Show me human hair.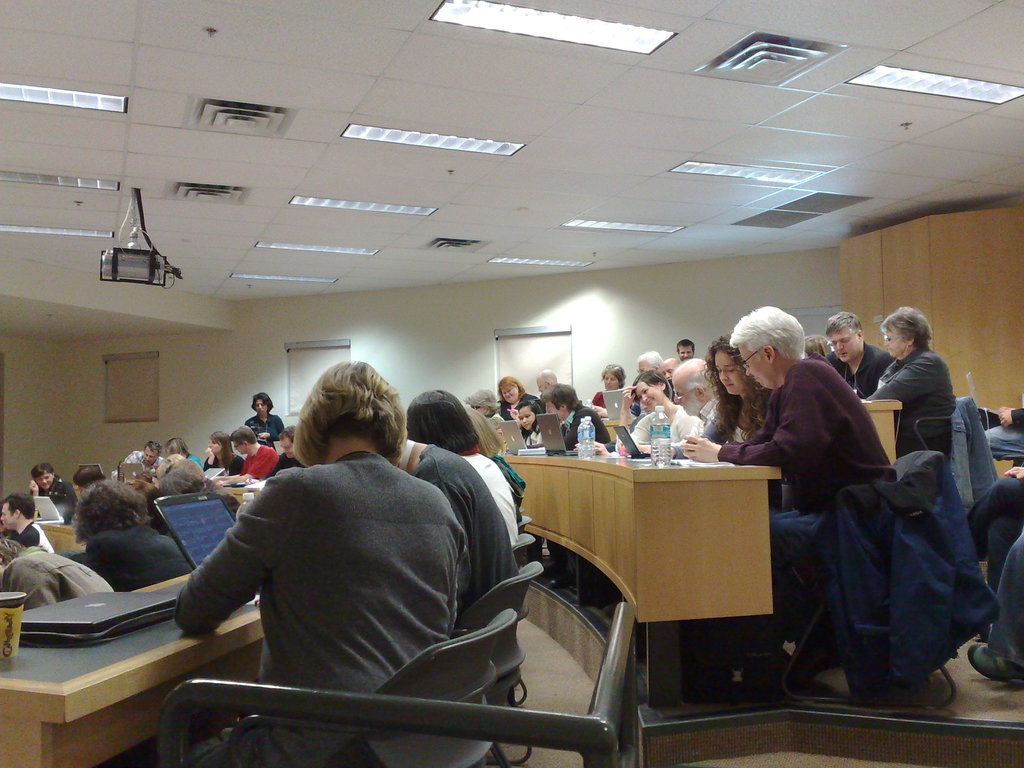
human hair is here: [280,371,397,483].
